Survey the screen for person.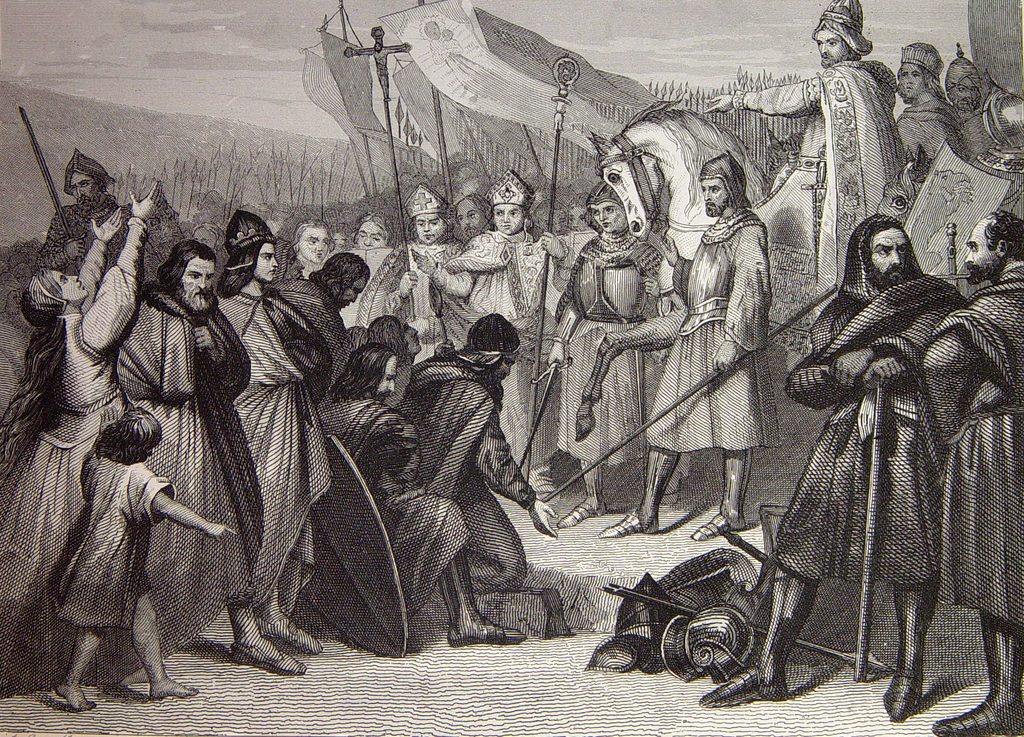
Survey found: [x1=43, y1=401, x2=233, y2=710].
